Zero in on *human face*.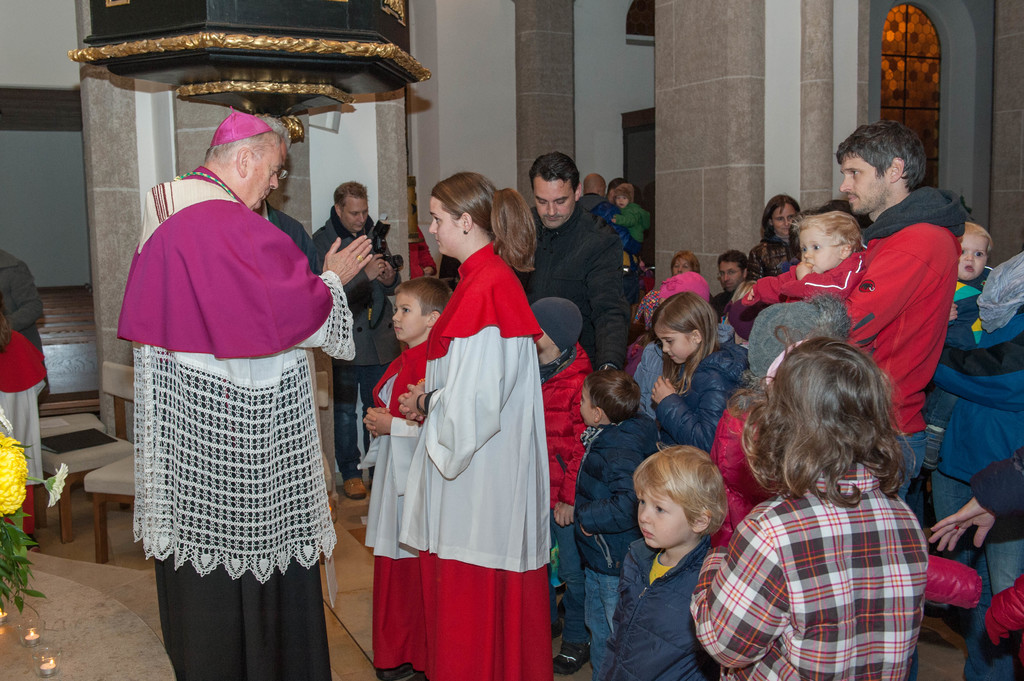
Zeroed in: <bbox>428, 195, 459, 254</bbox>.
